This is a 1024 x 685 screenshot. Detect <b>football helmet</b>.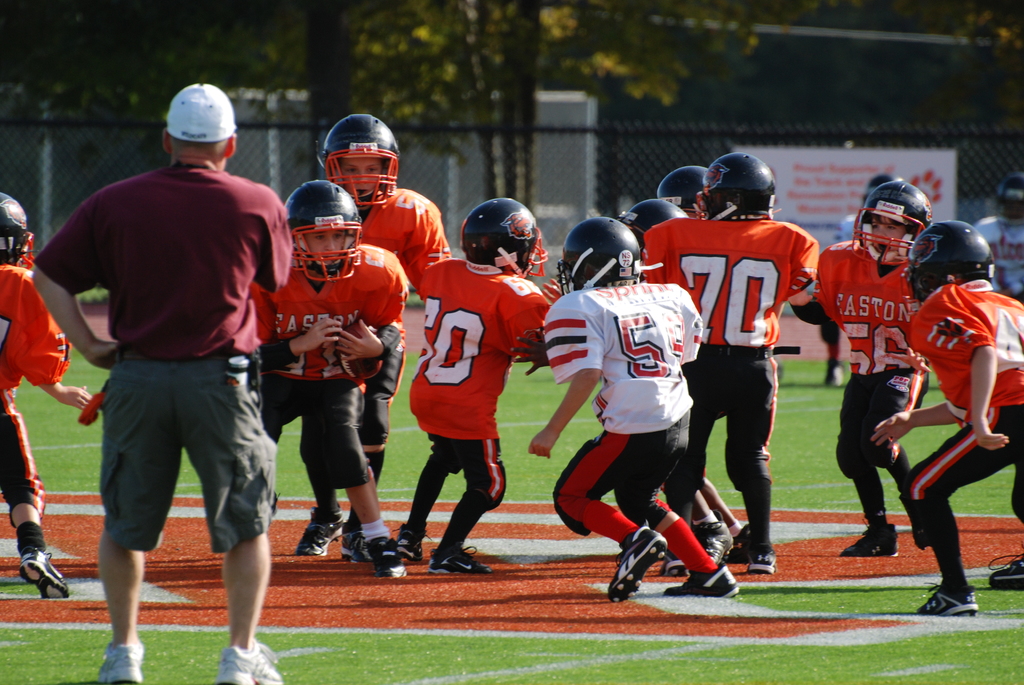
bbox(914, 228, 993, 295).
